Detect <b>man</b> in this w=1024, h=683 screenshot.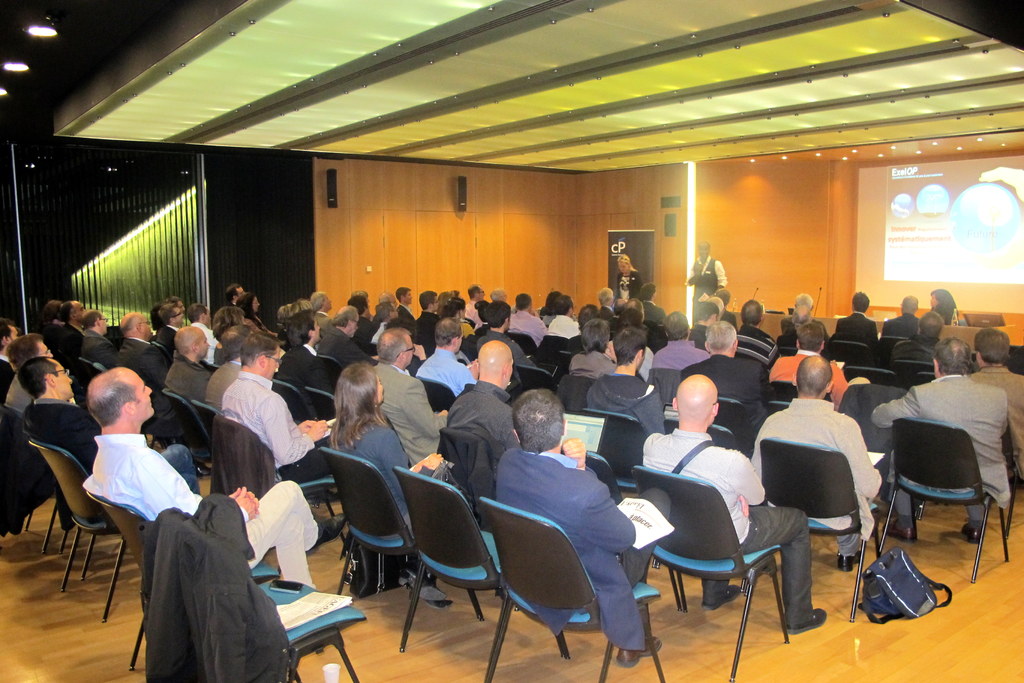
Detection: bbox=(478, 302, 486, 336).
